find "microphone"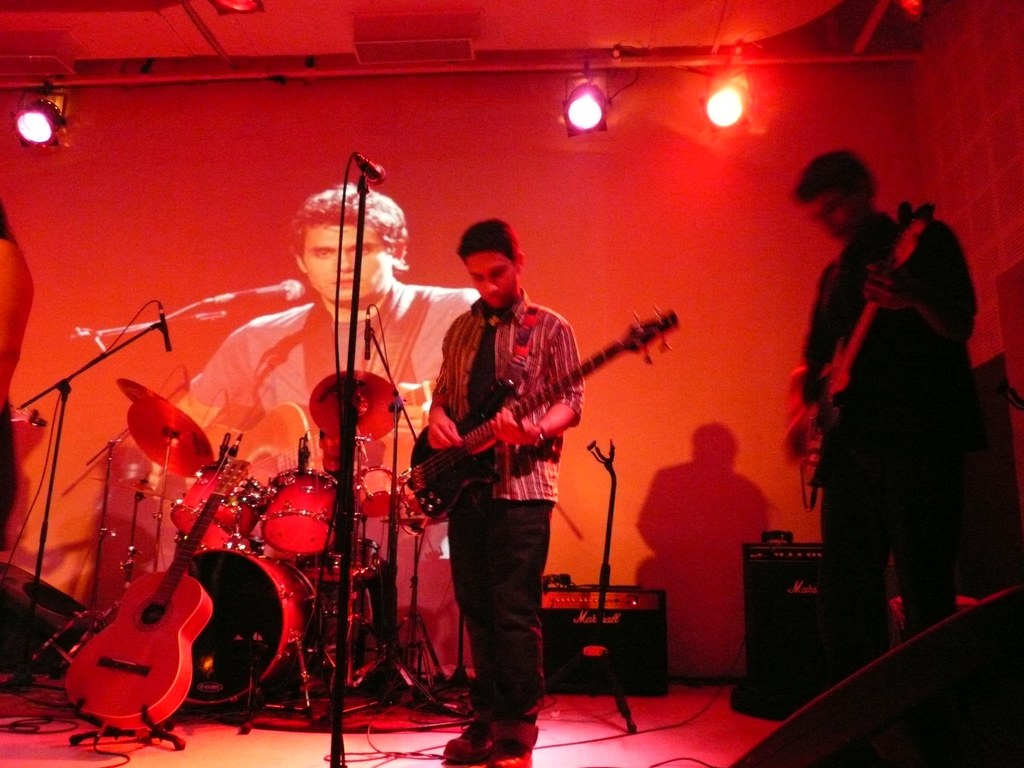
bbox(359, 161, 387, 185)
